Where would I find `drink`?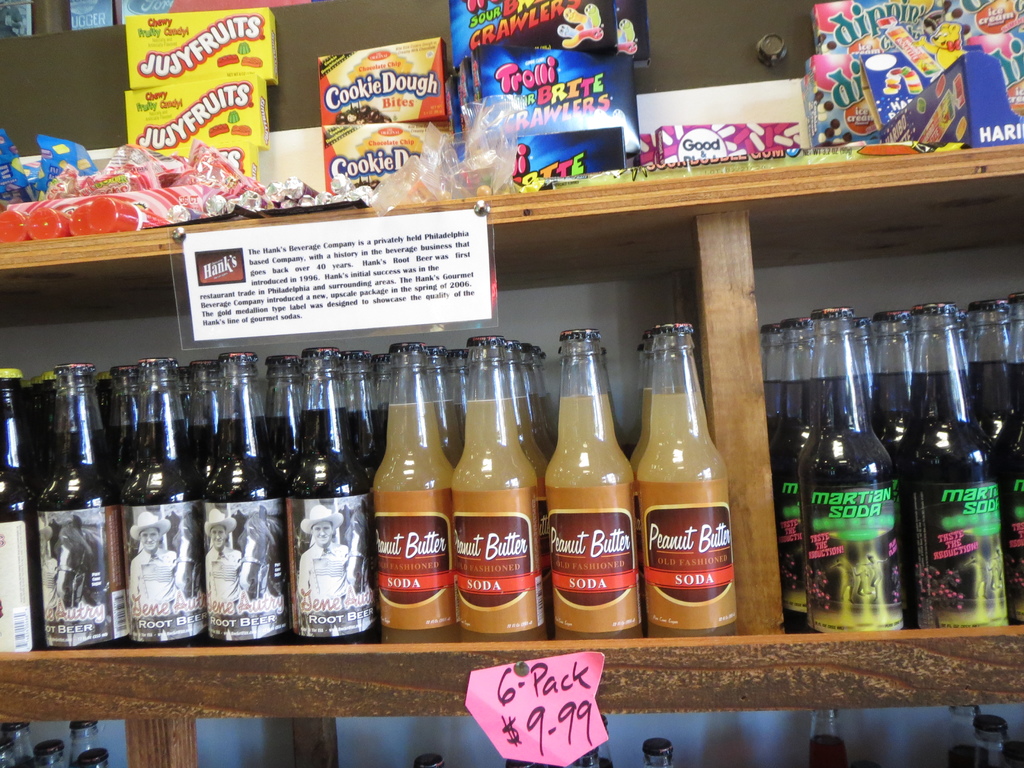
At [left=0, top=363, right=42, bottom=654].
